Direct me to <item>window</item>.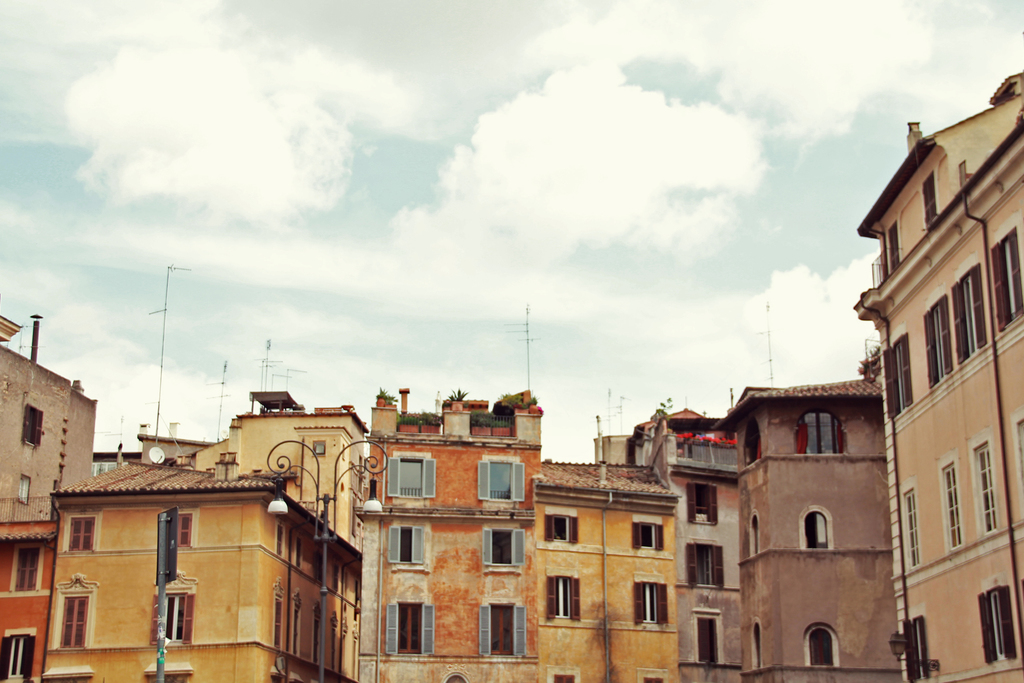
Direction: pyautogui.locateOnScreen(900, 620, 930, 681).
